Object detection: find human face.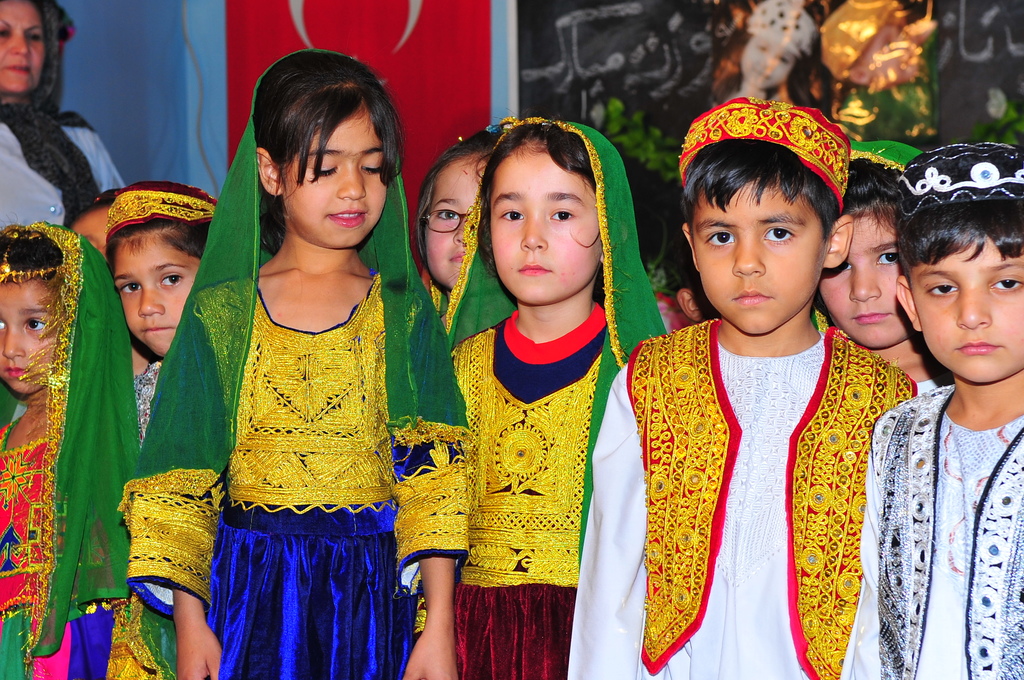
rect(282, 112, 388, 248).
